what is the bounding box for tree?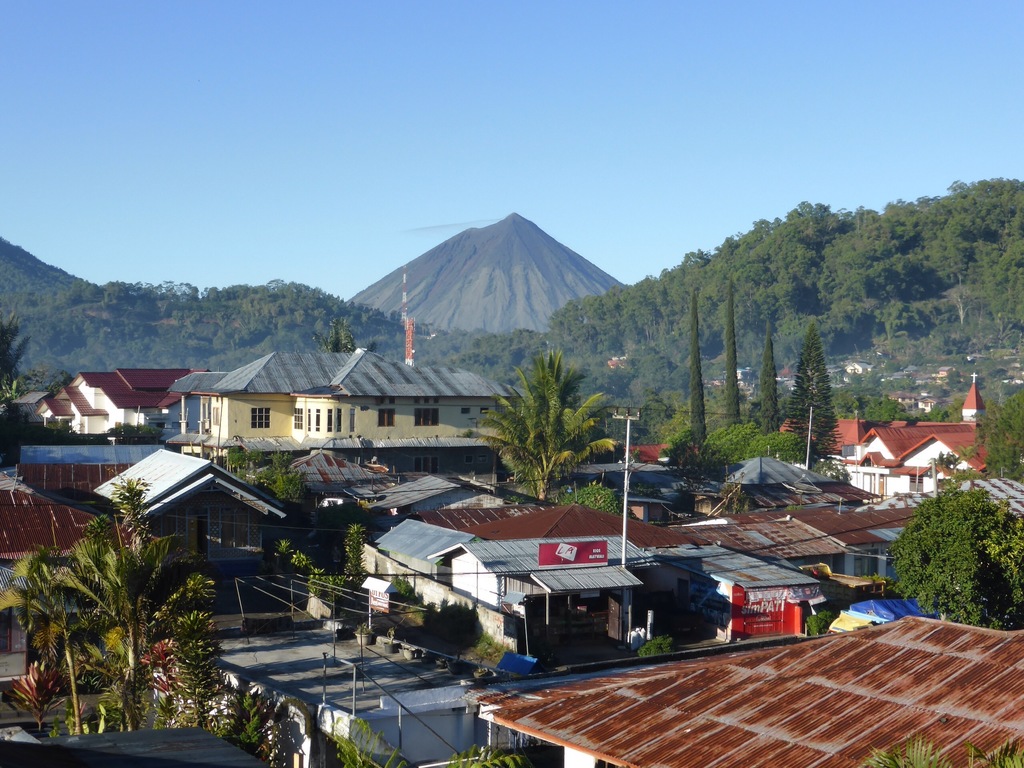
0:303:34:479.
